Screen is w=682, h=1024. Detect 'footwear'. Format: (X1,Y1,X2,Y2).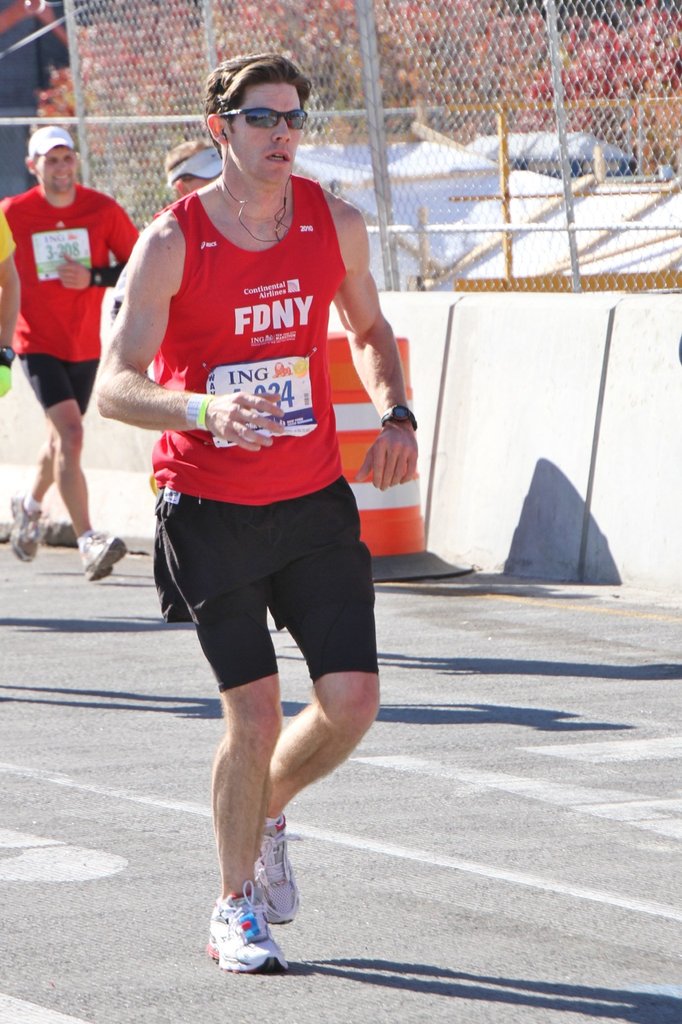
(253,808,299,930).
